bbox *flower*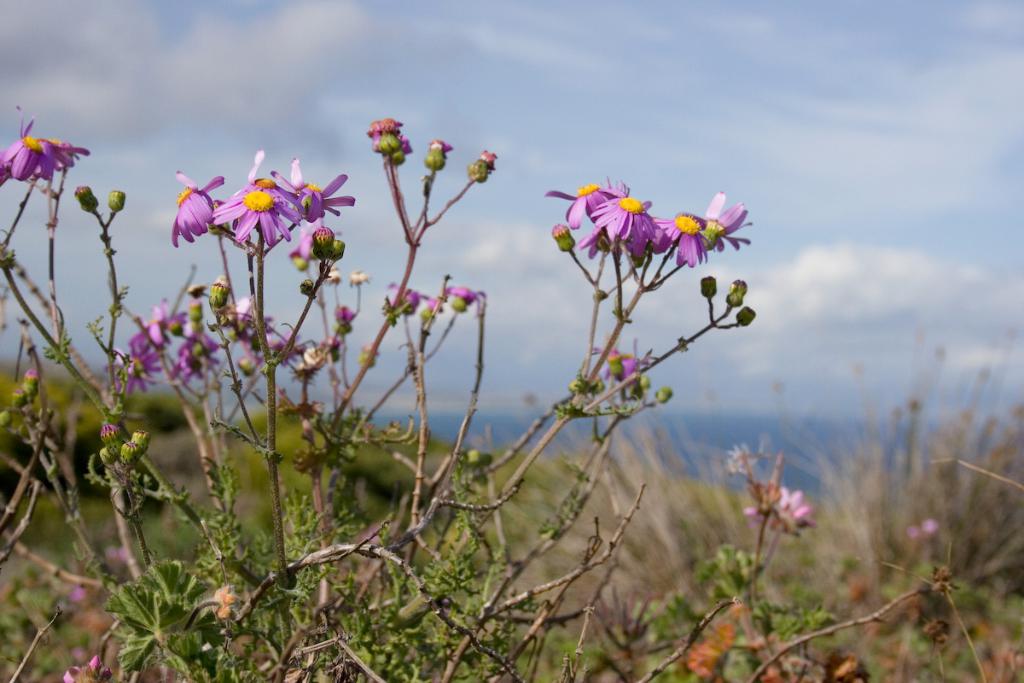
left=120, top=434, right=145, bottom=474
